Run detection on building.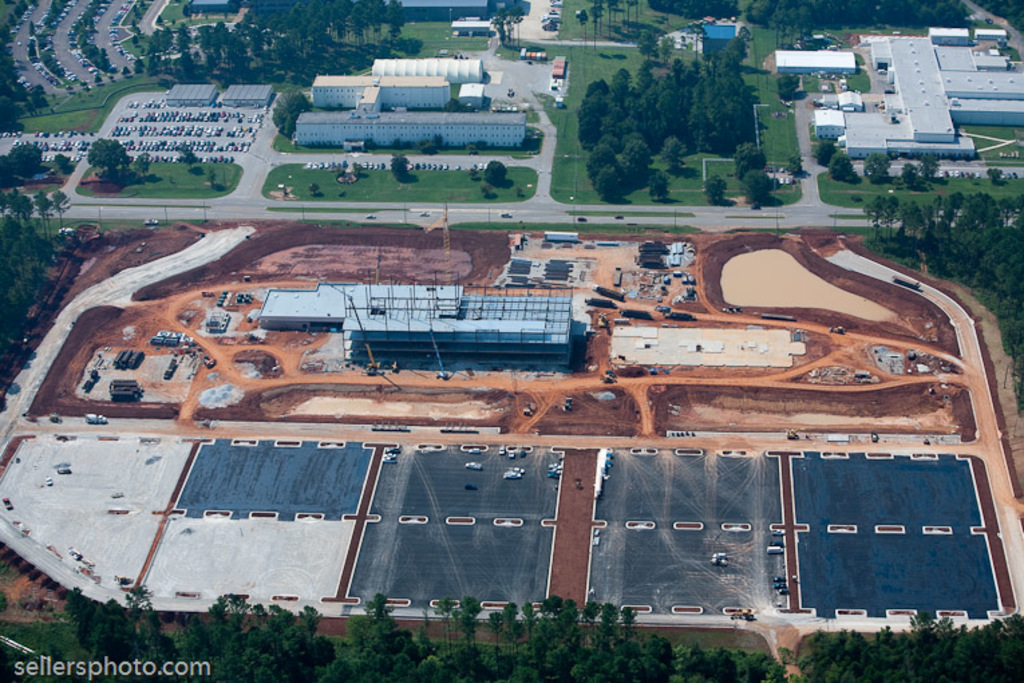
Result: {"x1": 296, "y1": 70, "x2": 531, "y2": 149}.
